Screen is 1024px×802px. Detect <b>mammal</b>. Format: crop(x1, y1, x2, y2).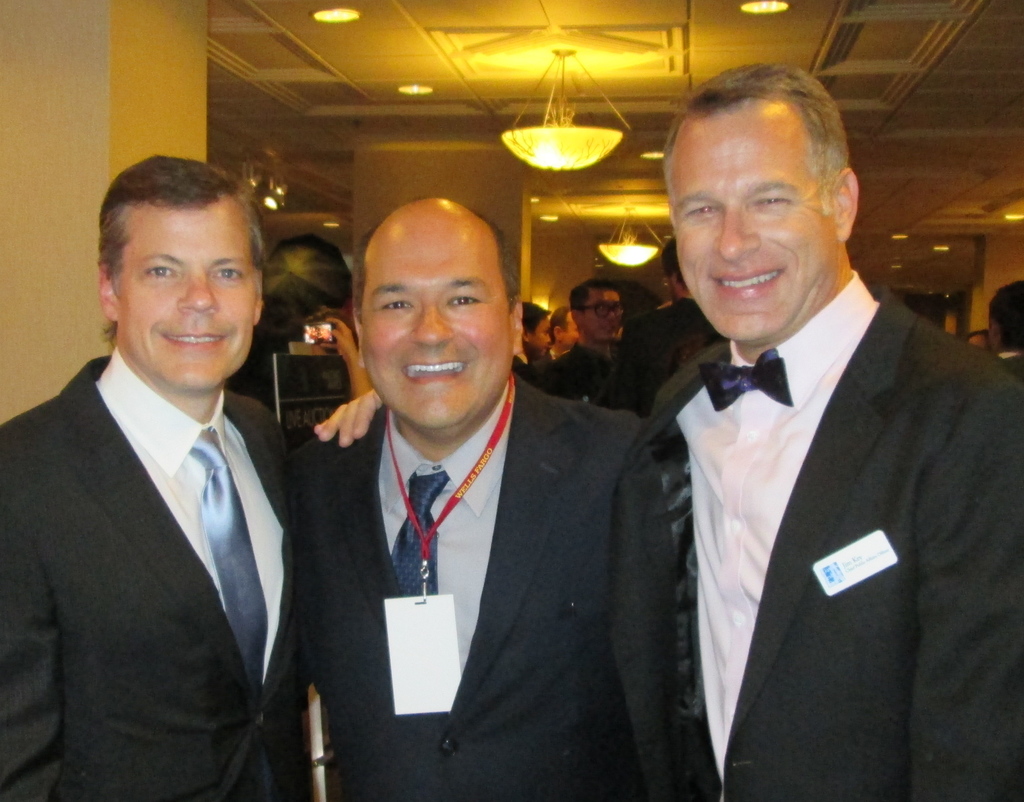
crop(618, 230, 730, 415).
